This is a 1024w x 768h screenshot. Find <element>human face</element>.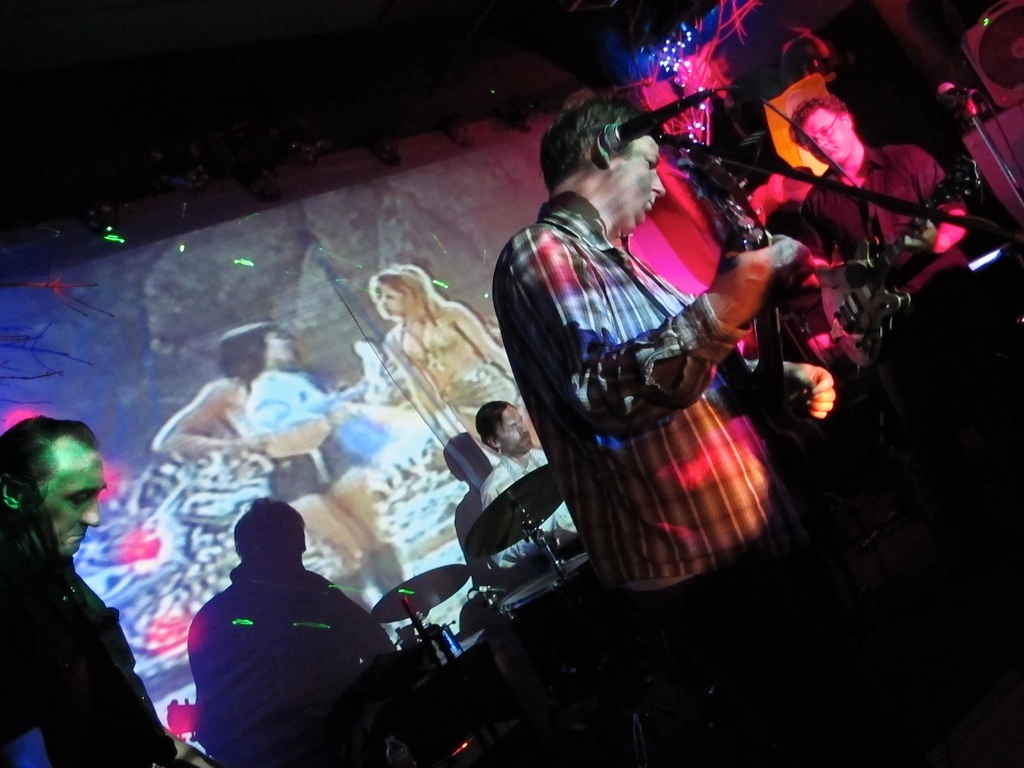
Bounding box: region(378, 283, 403, 319).
